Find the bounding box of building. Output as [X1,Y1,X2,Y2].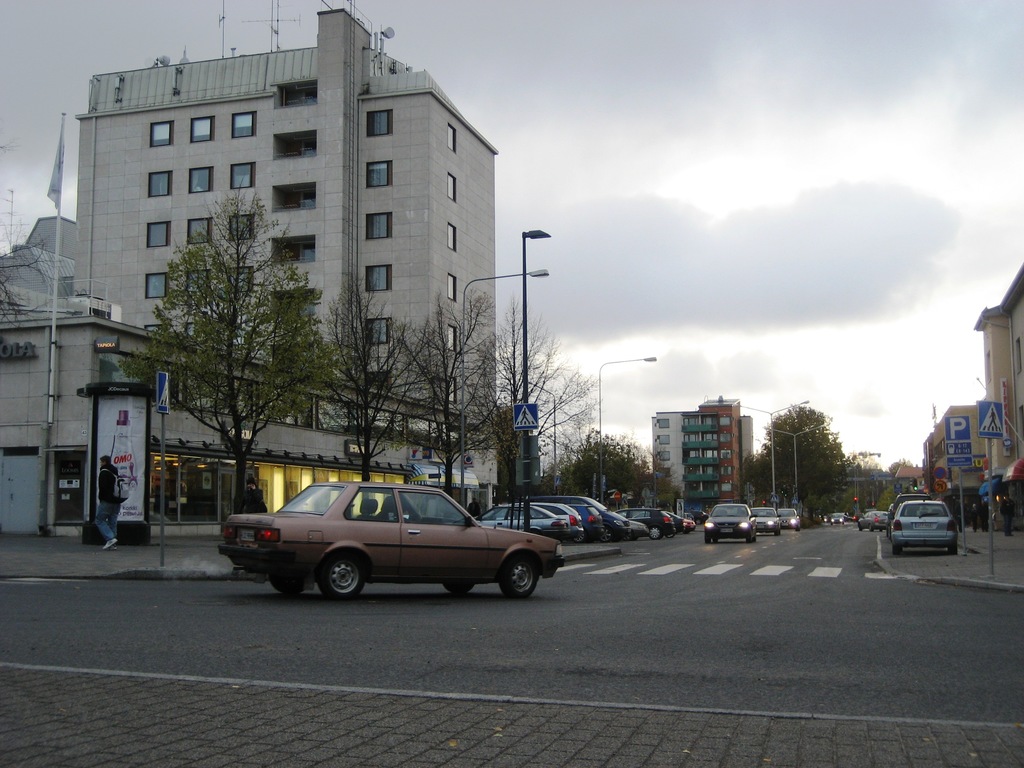
[916,275,1023,522].
